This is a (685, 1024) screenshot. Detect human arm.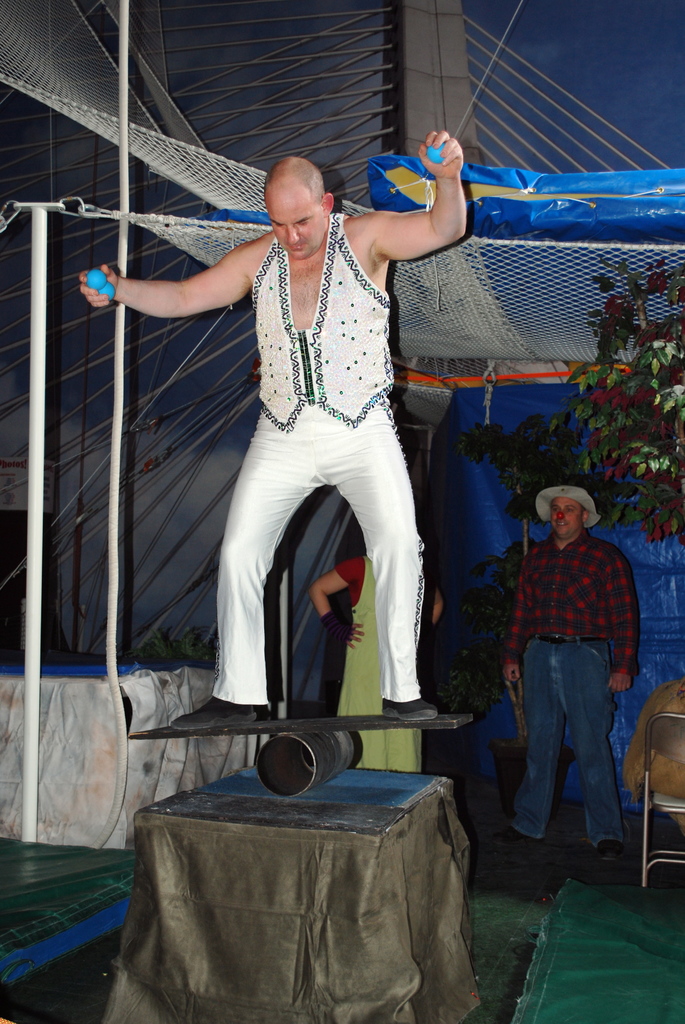
{"left": 76, "top": 245, "right": 258, "bottom": 323}.
